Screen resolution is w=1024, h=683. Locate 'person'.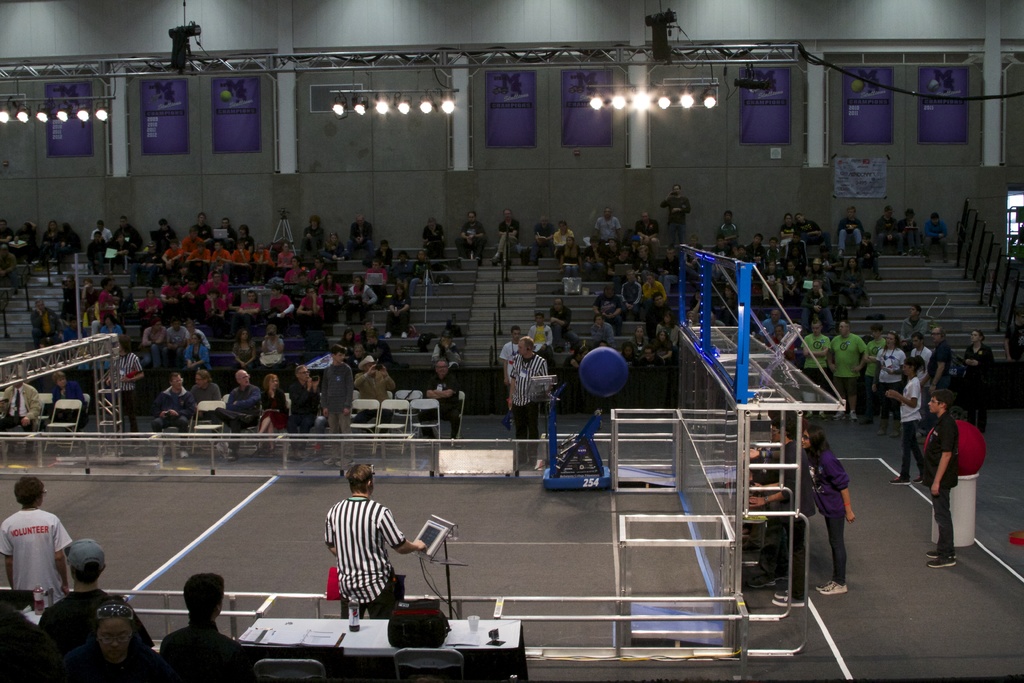
152,369,198,459.
